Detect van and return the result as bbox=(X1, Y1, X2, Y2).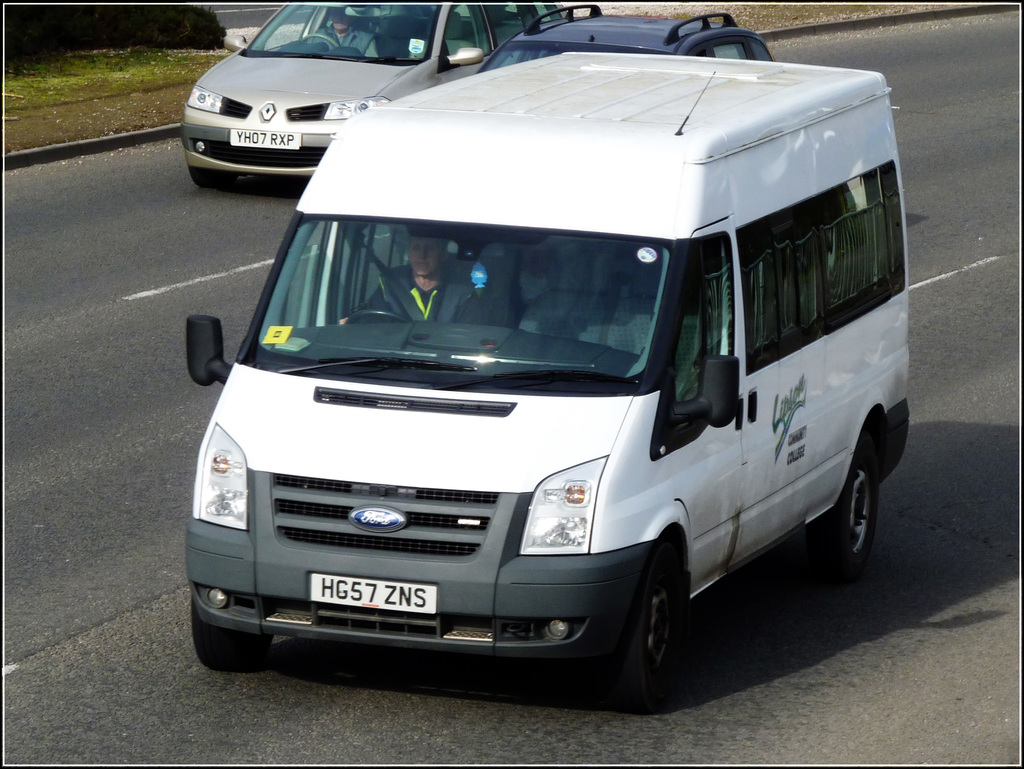
bbox=(186, 52, 915, 707).
